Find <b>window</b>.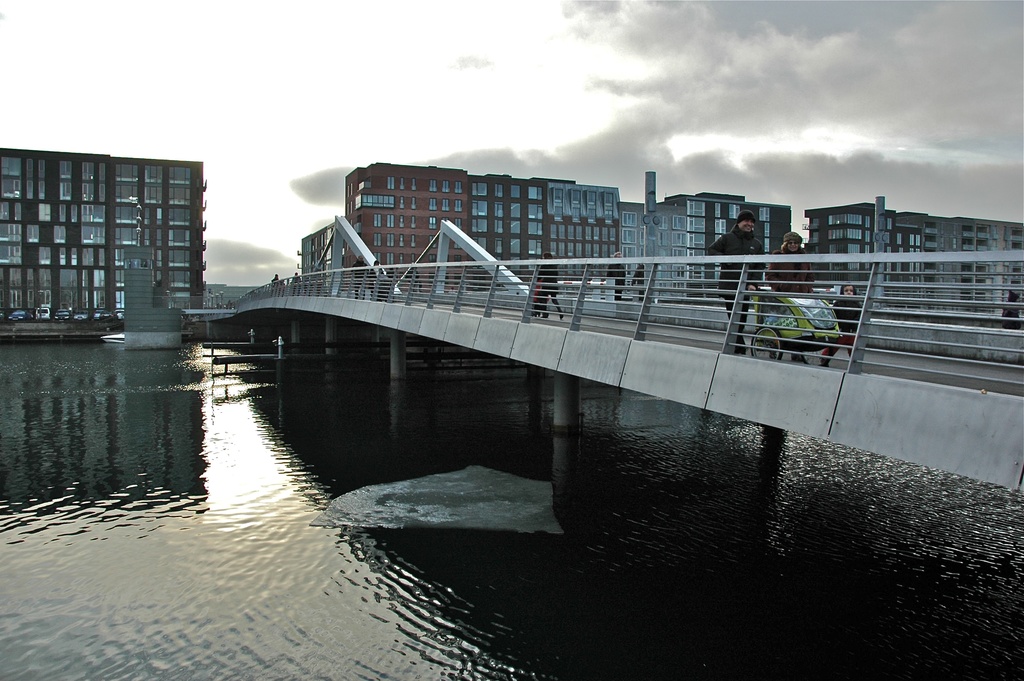
527, 238, 543, 254.
